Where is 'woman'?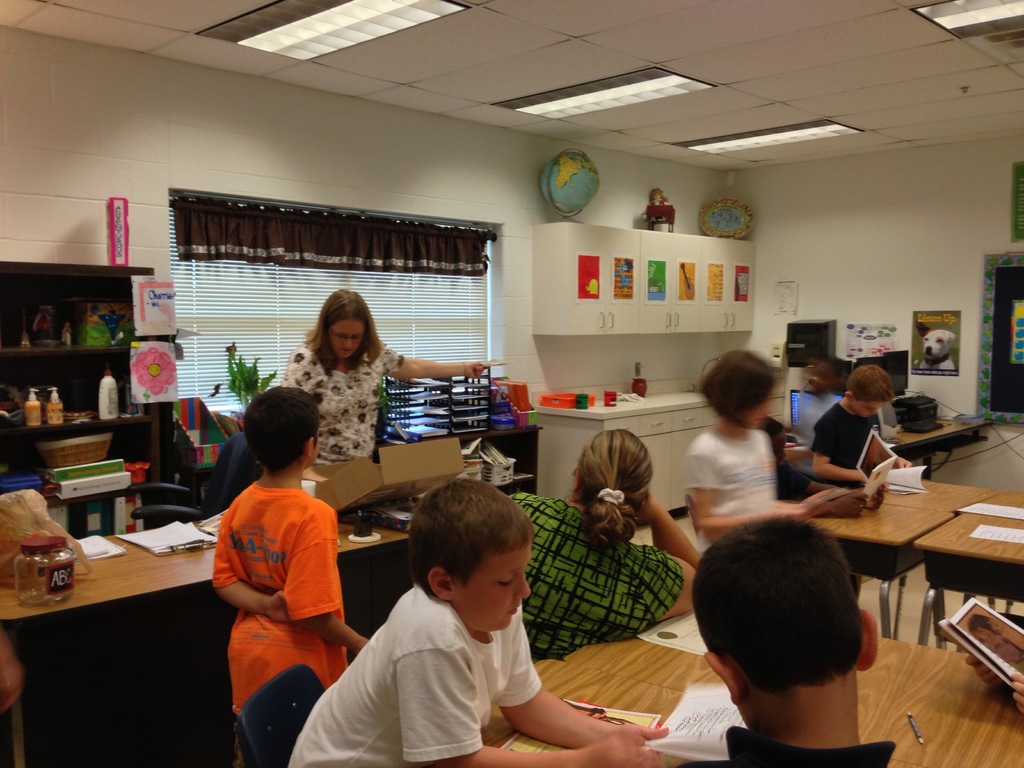
[675, 355, 818, 545].
